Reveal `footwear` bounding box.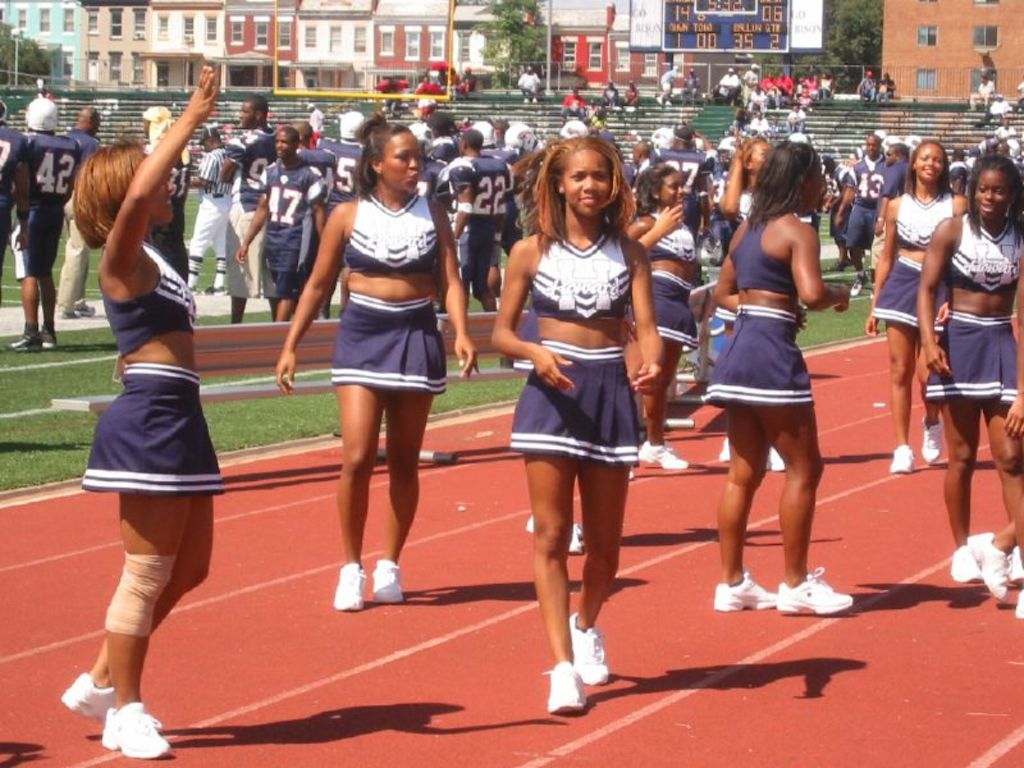
Revealed: BBox(778, 559, 855, 613).
